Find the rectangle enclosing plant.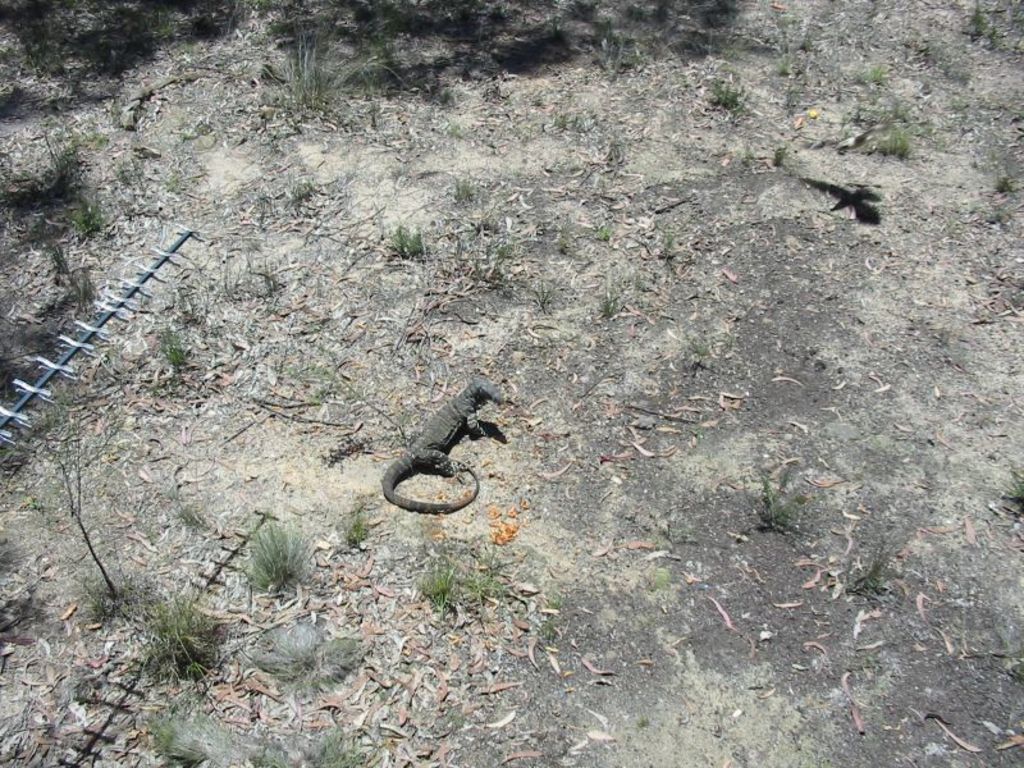
Rect(969, 0, 997, 46).
